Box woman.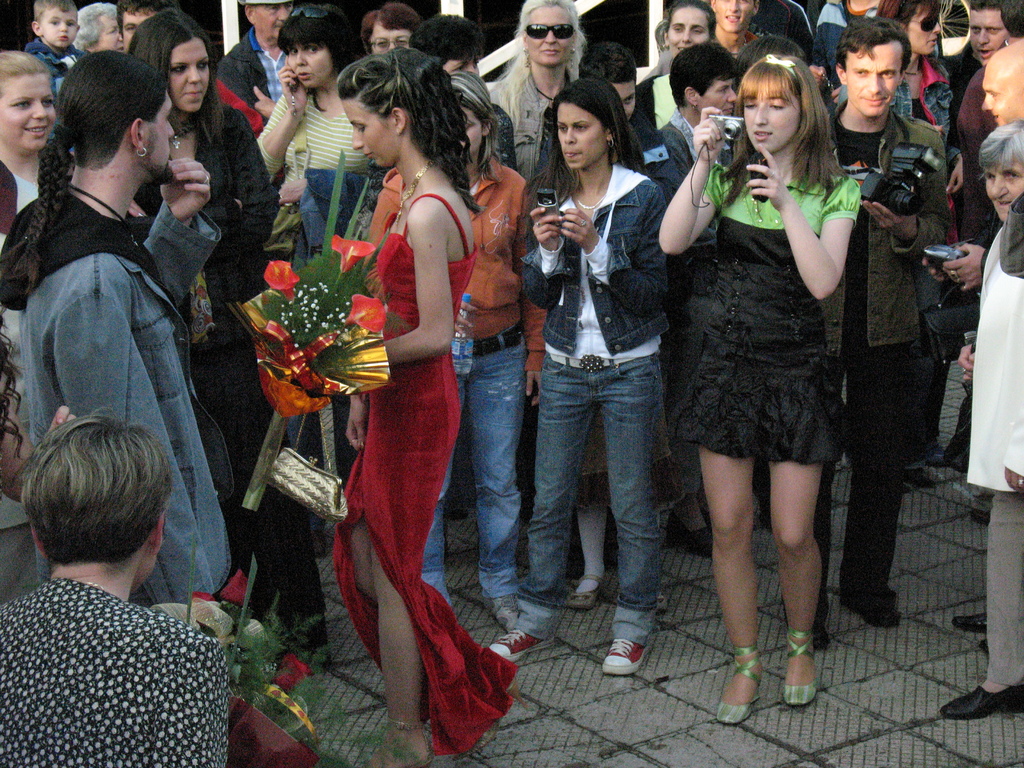
483:0:592:233.
